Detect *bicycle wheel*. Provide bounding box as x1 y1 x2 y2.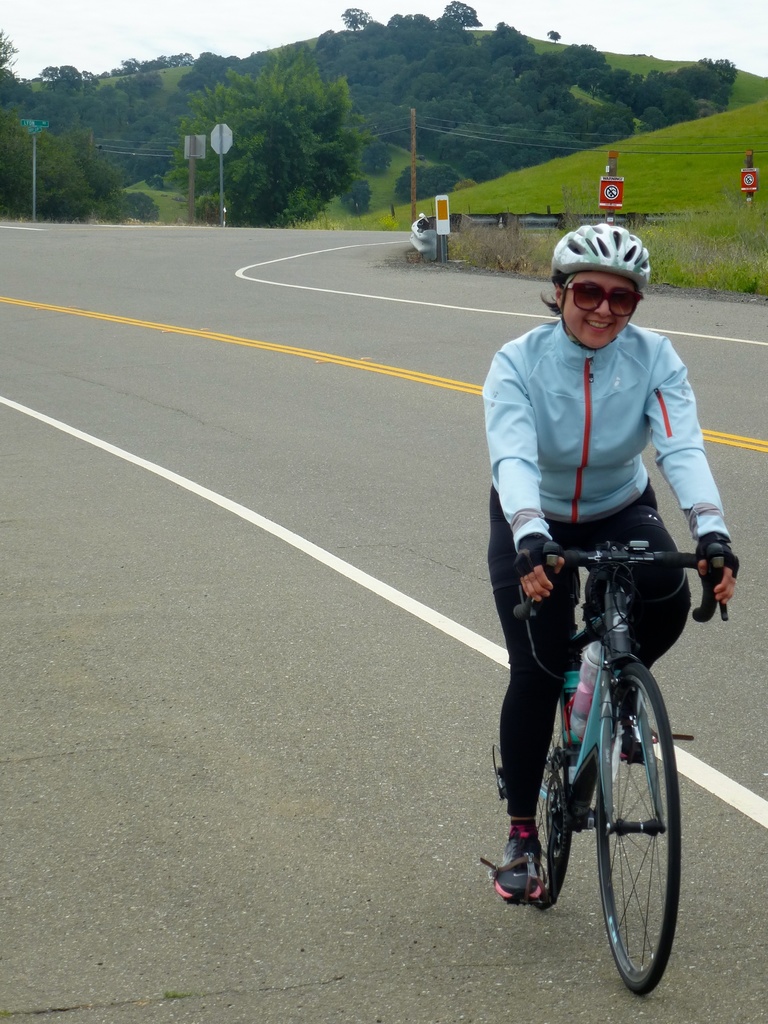
590 692 696 986.
